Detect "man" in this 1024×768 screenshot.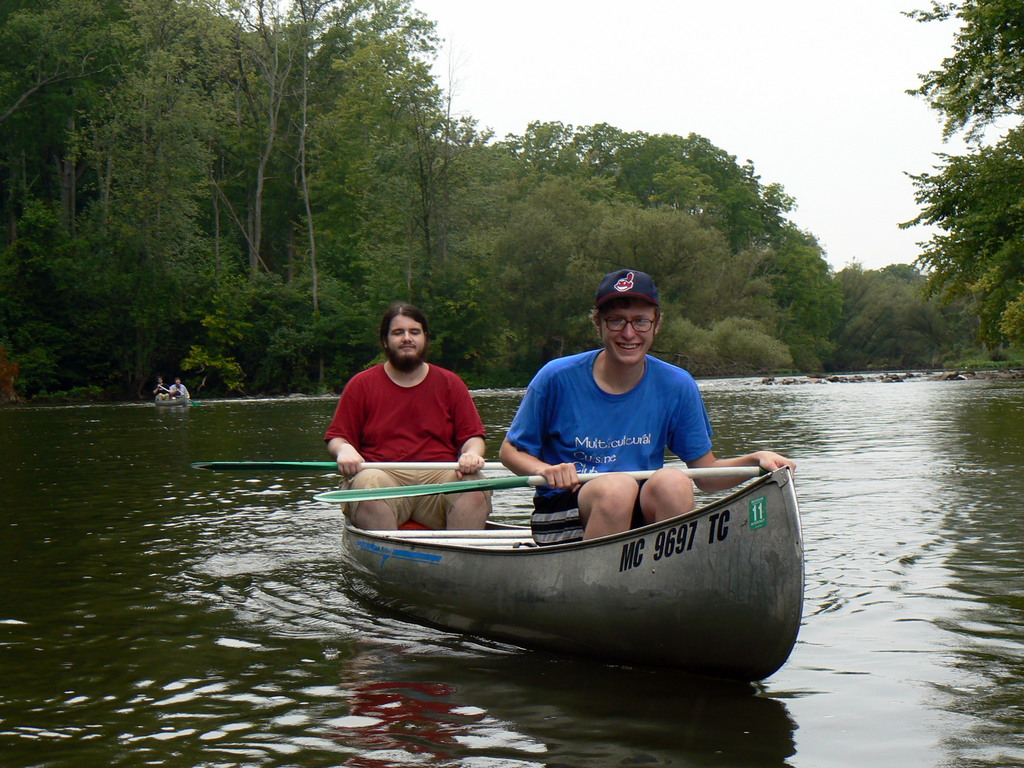
Detection: <box>168,374,188,400</box>.
